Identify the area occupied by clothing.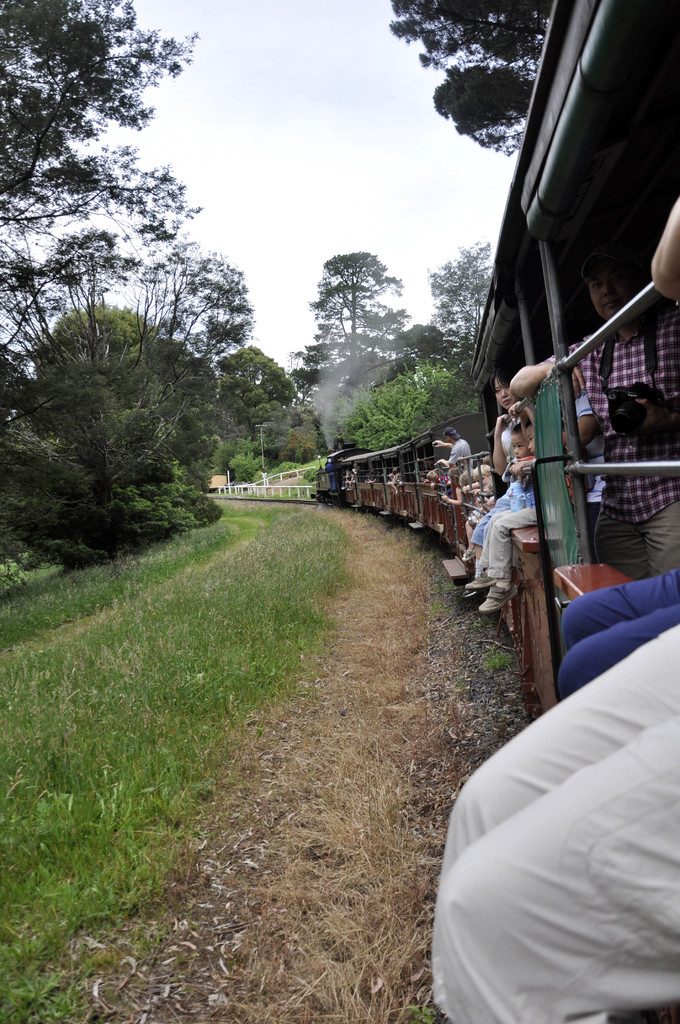
Area: left=446, top=440, right=479, bottom=472.
